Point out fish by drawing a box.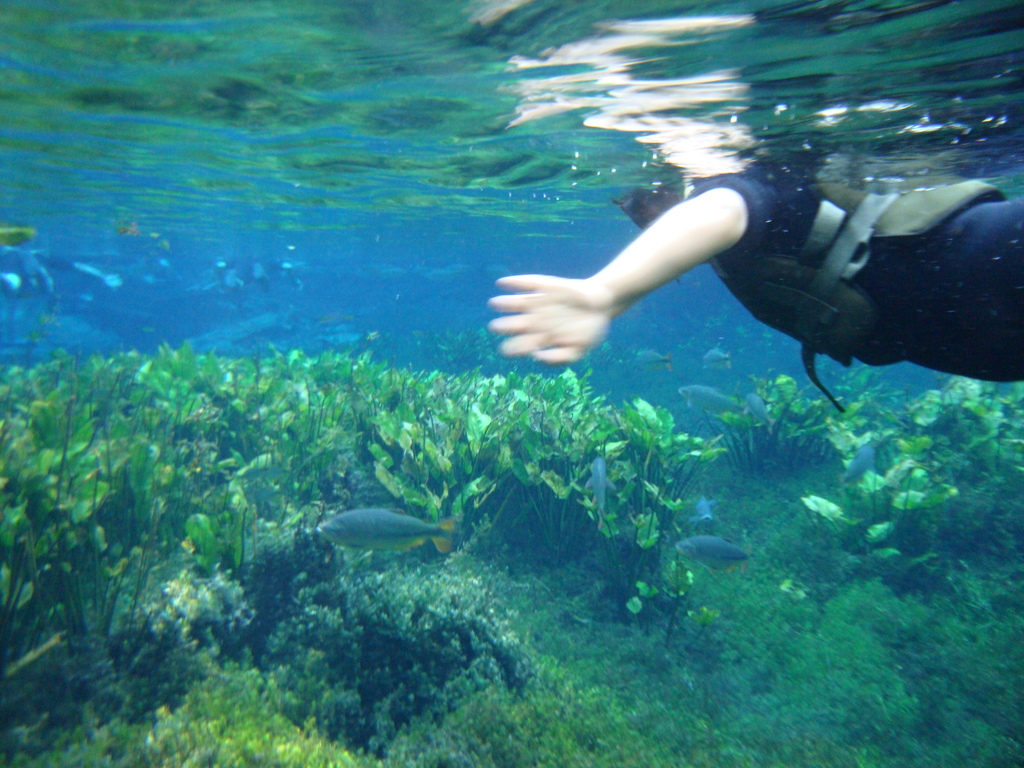
[left=641, top=346, right=677, bottom=372].
